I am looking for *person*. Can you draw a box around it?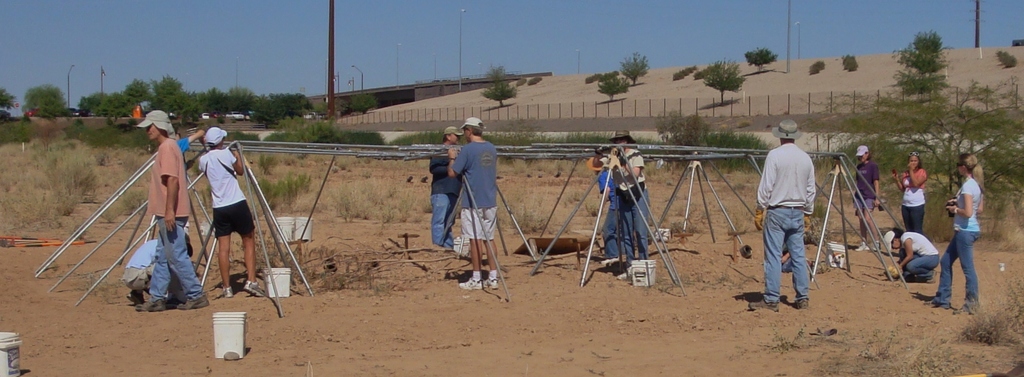
Sure, the bounding box is l=598, t=167, r=619, b=263.
